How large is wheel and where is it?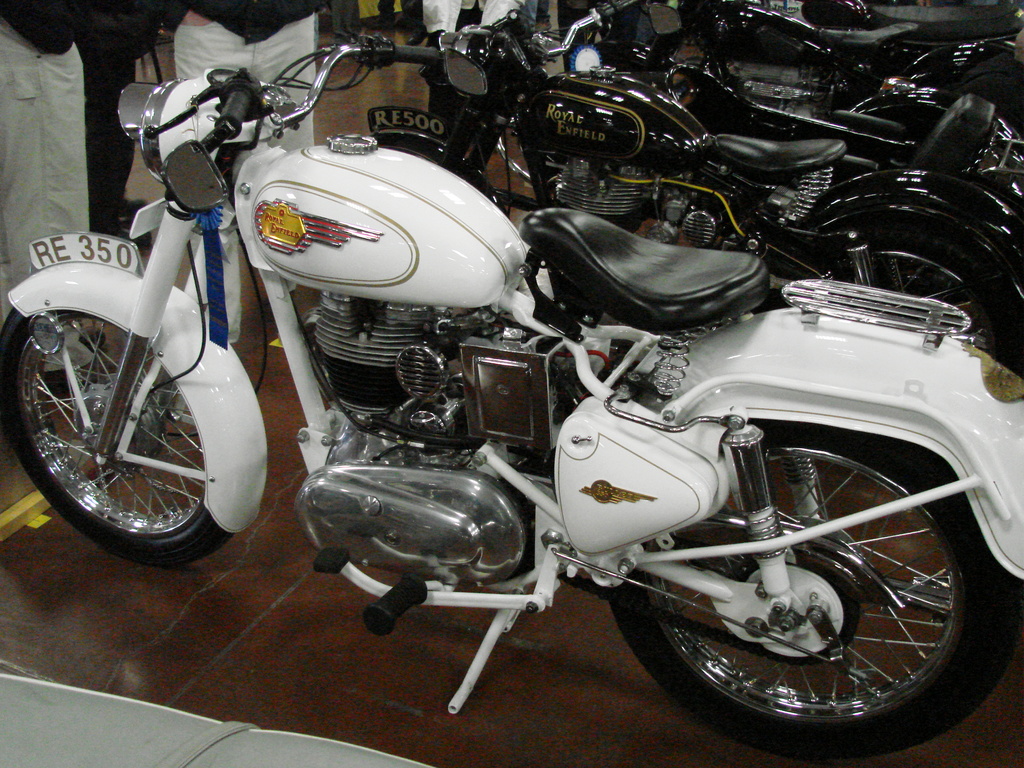
Bounding box: bbox=(769, 222, 1023, 380).
